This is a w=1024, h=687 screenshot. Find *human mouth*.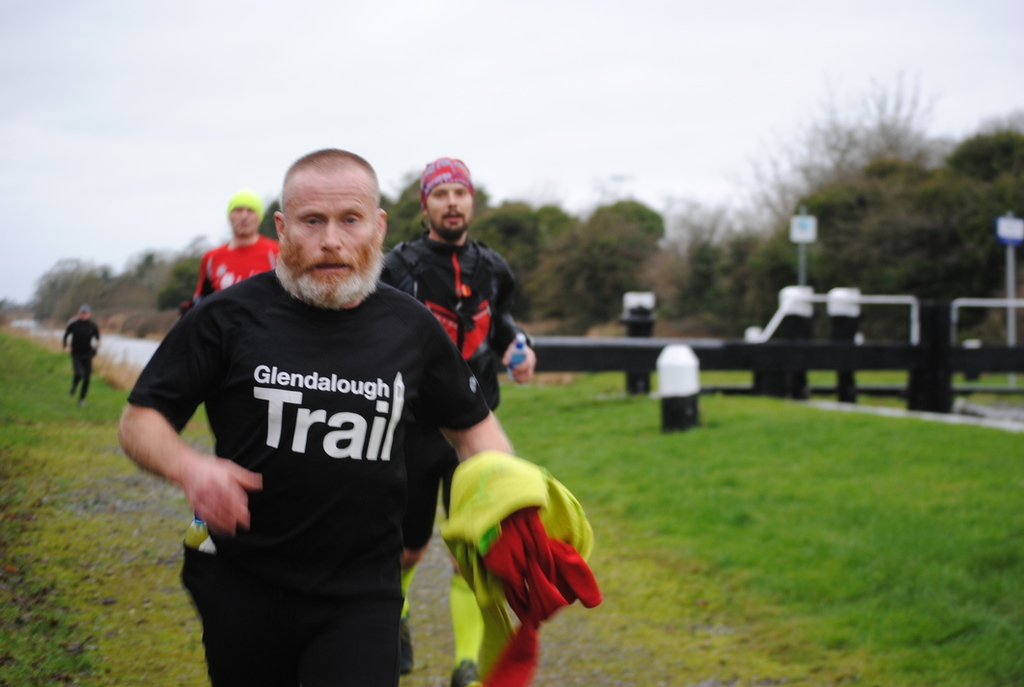
Bounding box: bbox=[306, 255, 354, 279].
